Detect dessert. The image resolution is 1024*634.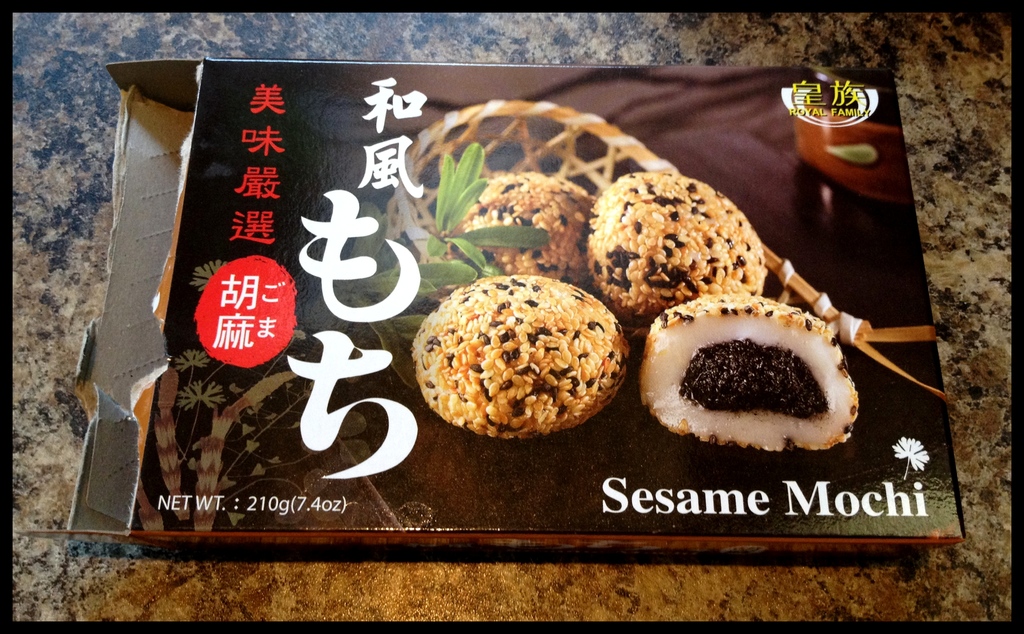
BBox(456, 159, 595, 287).
